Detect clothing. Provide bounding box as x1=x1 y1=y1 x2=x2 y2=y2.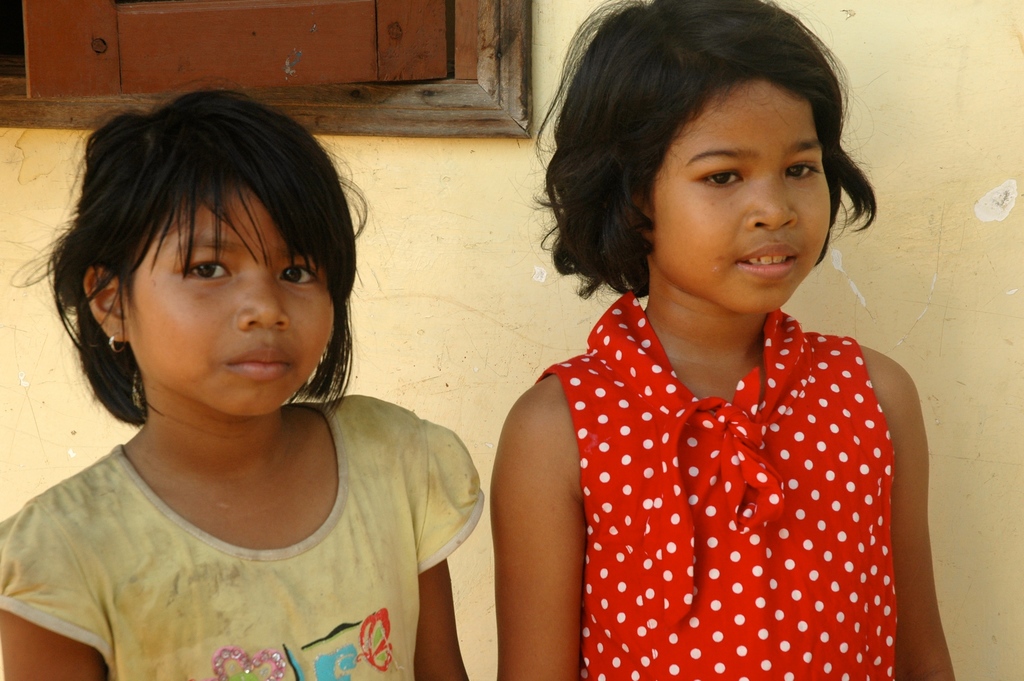
x1=1 y1=393 x2=494 y2=680.
